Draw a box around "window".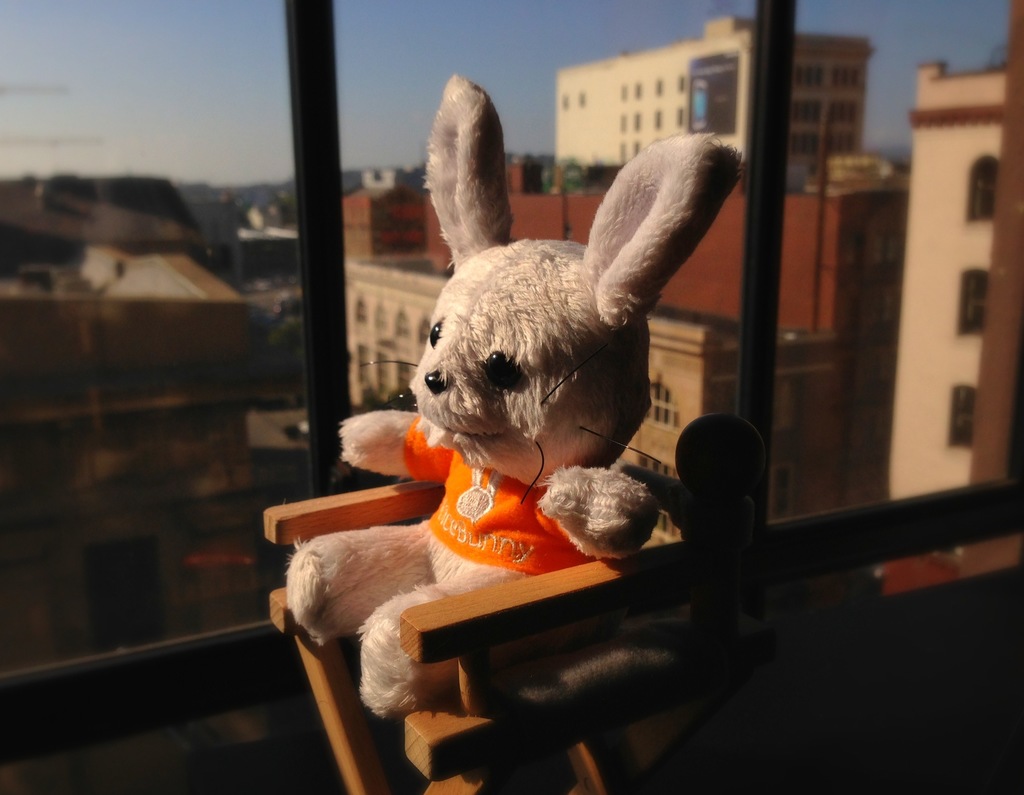
[951, 384, 981, 451].
